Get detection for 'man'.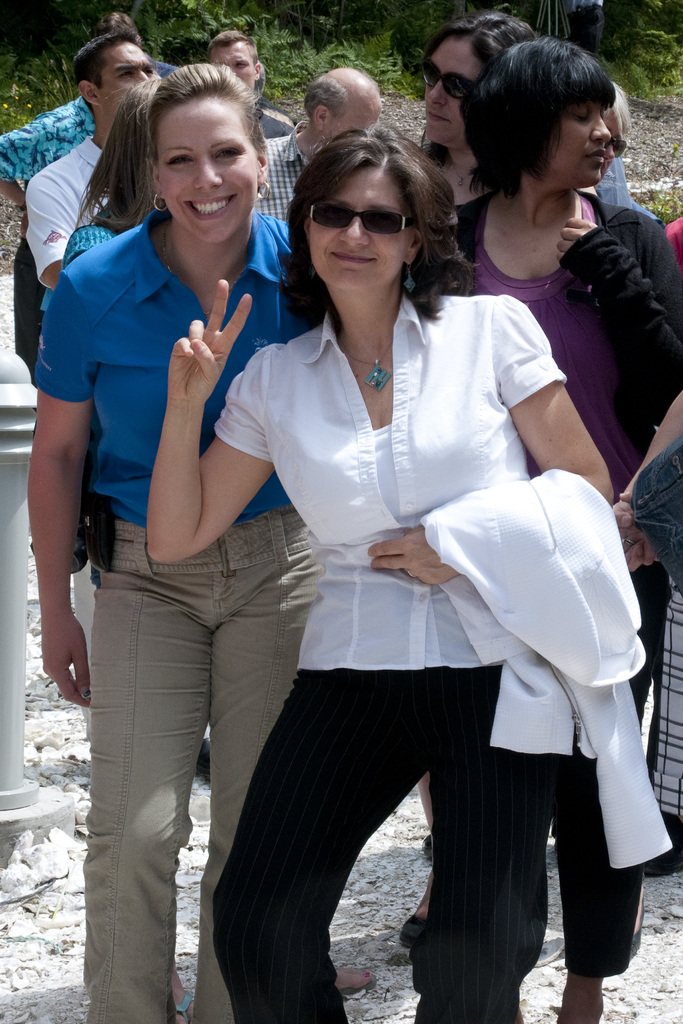
Detection: l=24, t=29, r=169, b=284.
